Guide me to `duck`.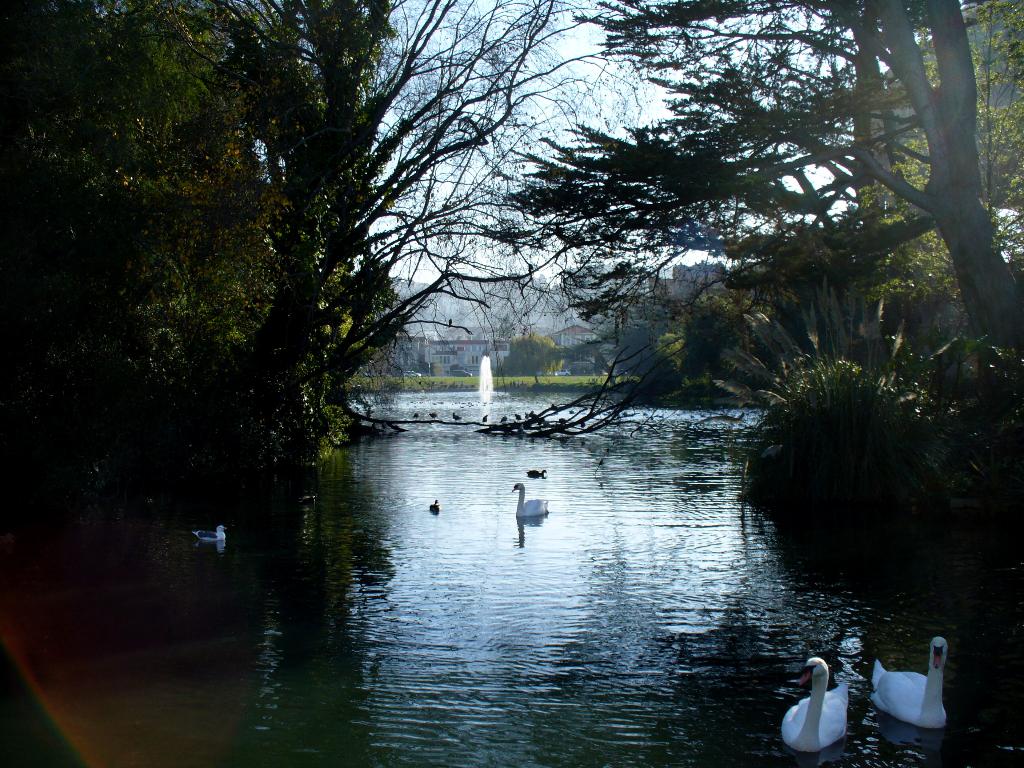
Guidance: region(511, 476, 548, 522).
